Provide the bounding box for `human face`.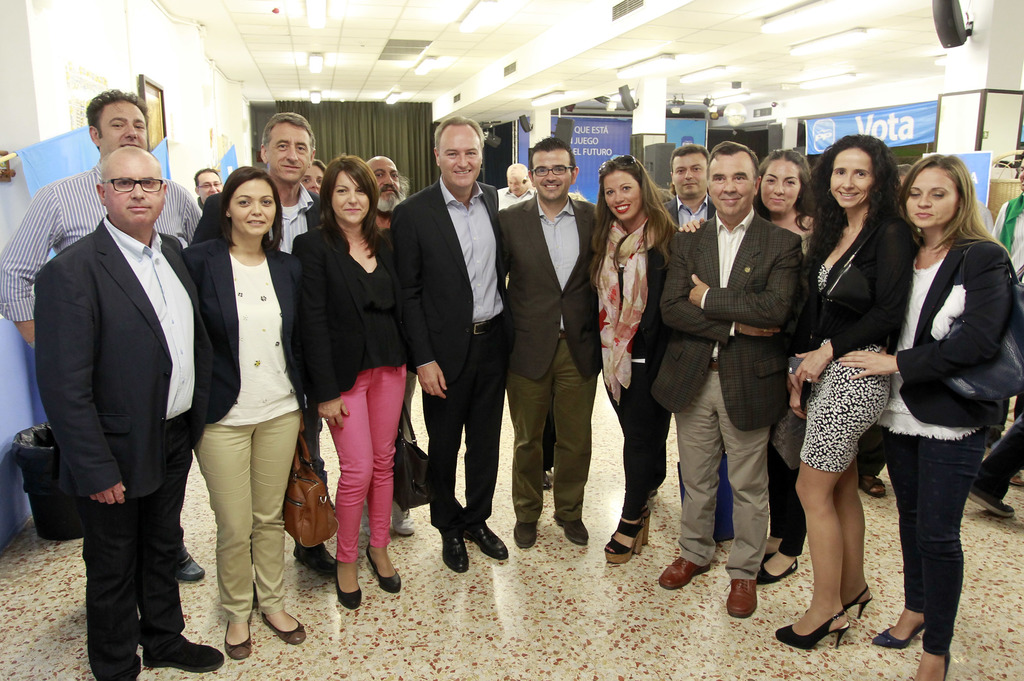
227:176:276:235.
